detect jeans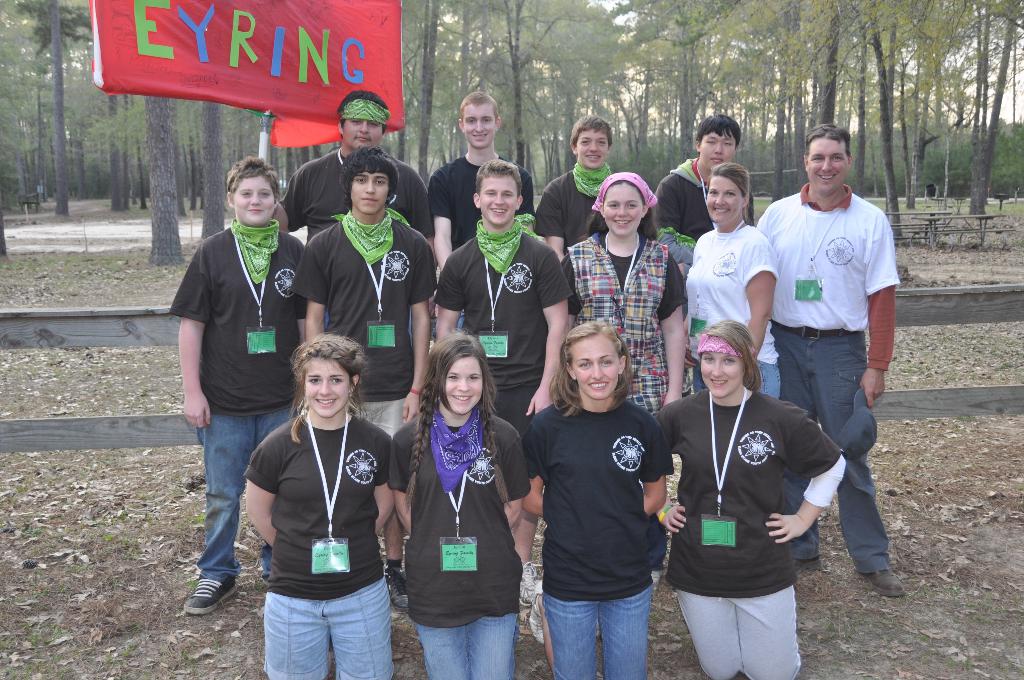
769:324:895:569
